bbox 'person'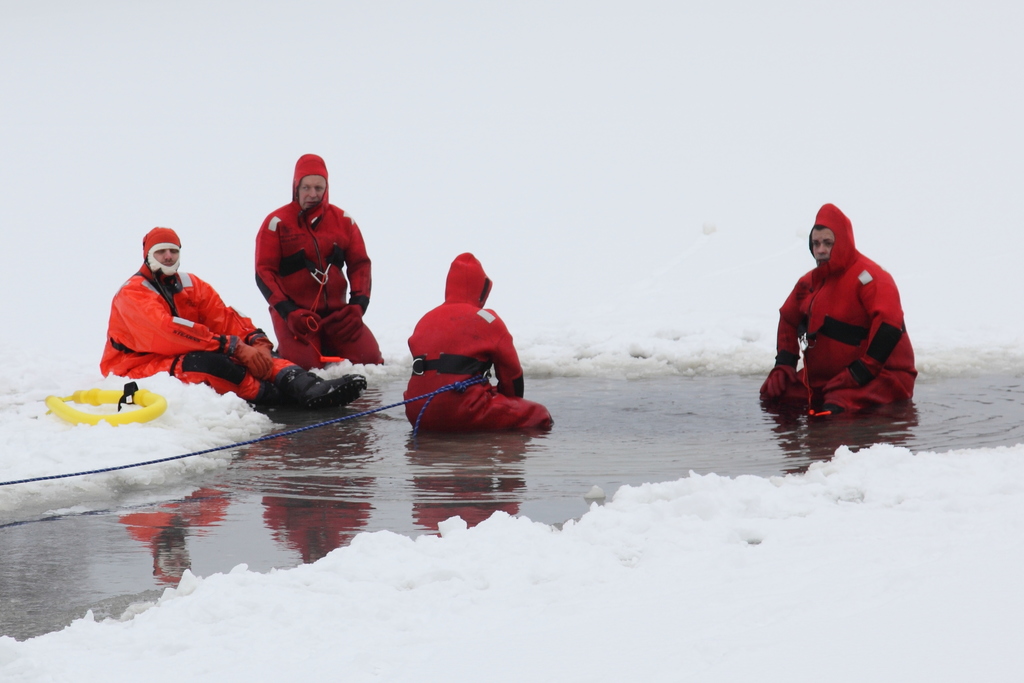
locate(102, 225, 369, 407)
